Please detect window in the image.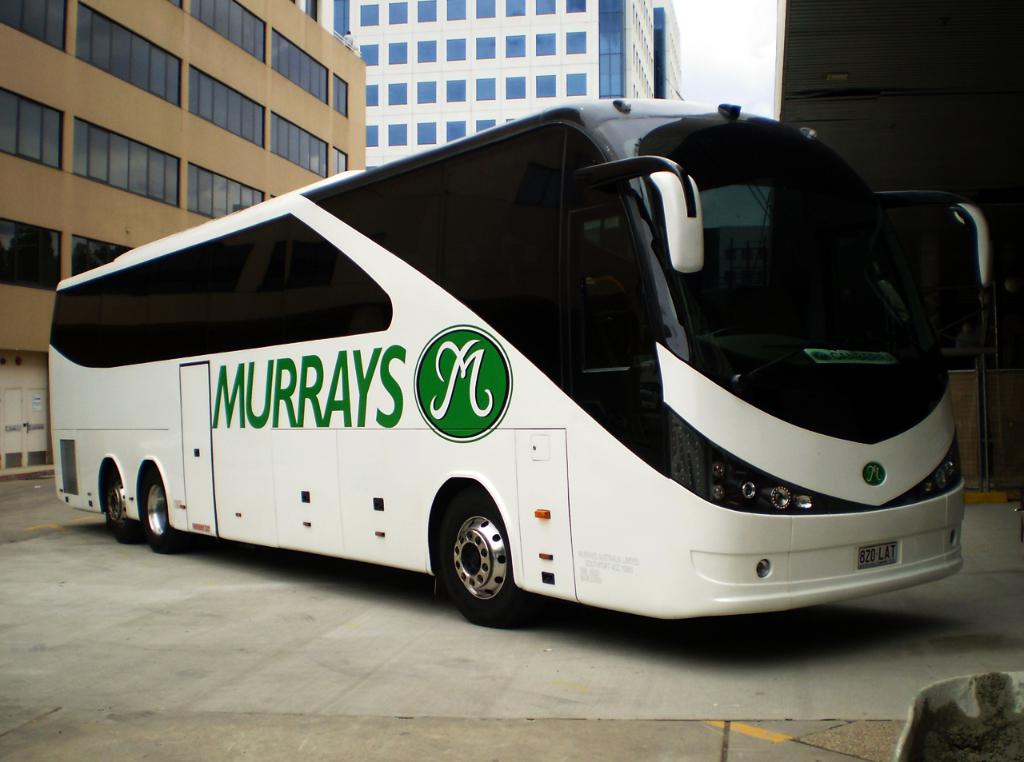
bbox=[475, 0, 498, 18].
